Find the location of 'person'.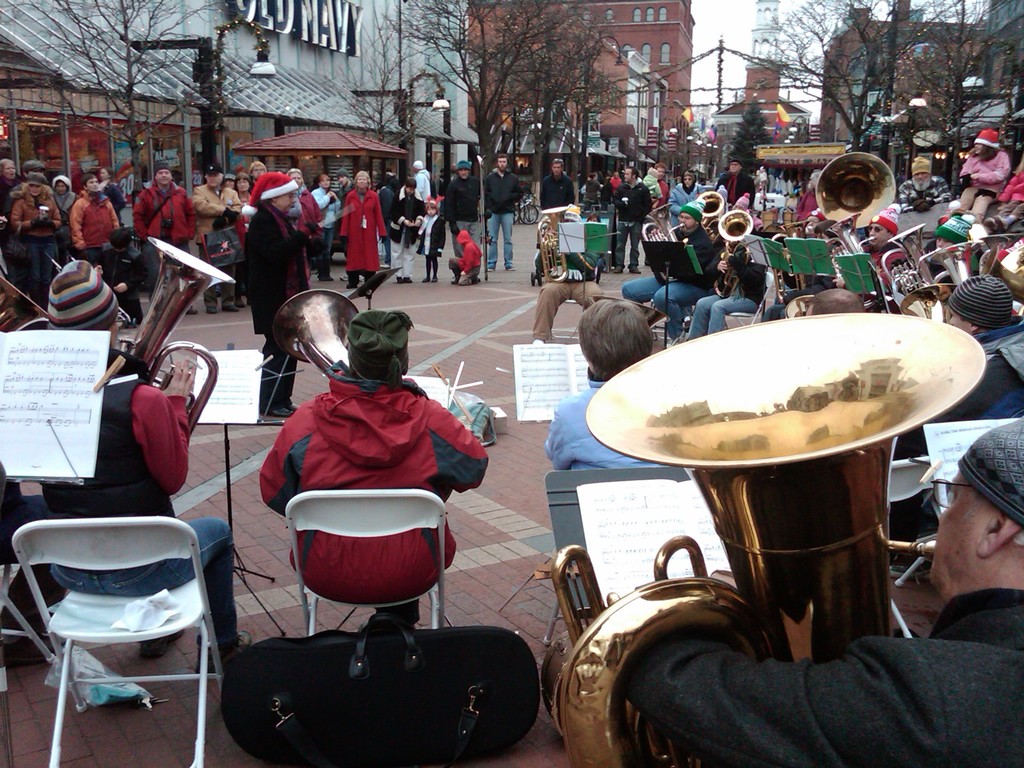
Location: [10, 170, 56, 289].
